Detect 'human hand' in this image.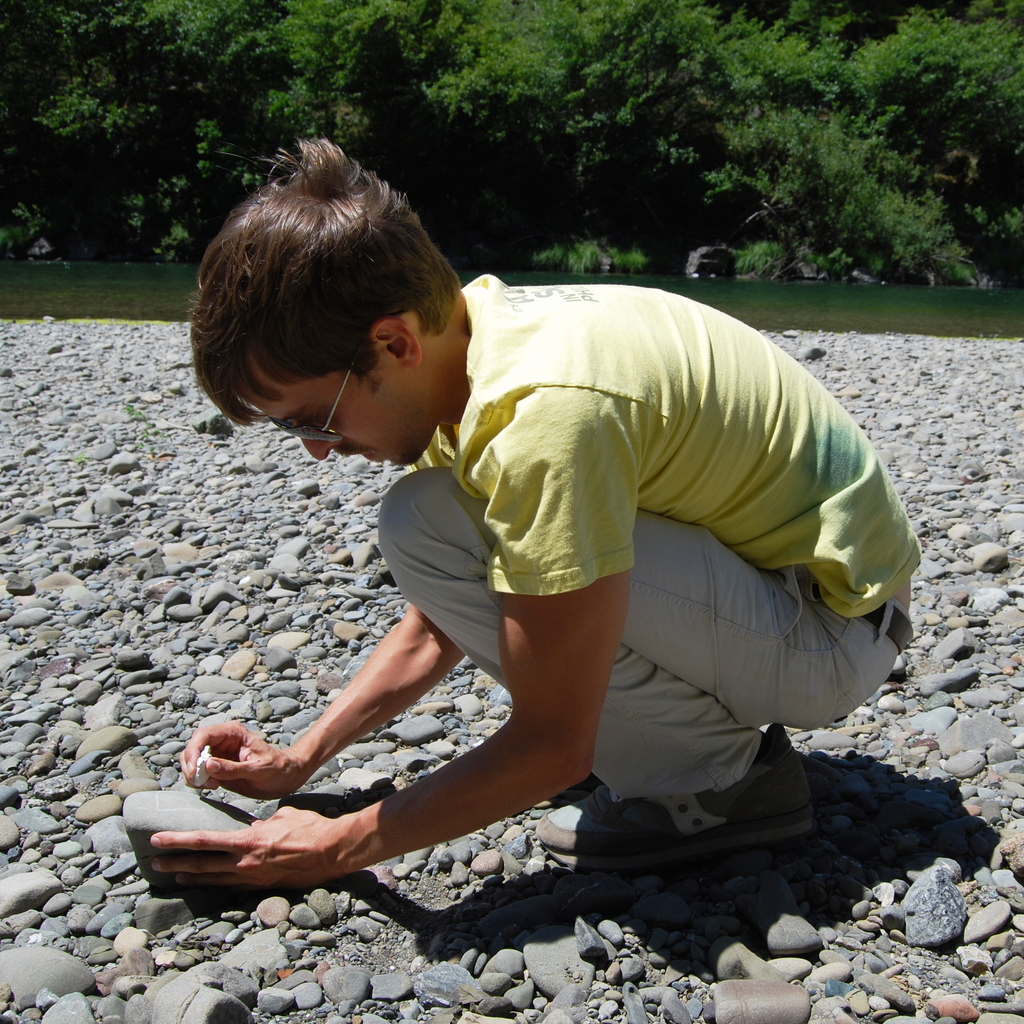
Detection: box=[177, 726, 294, 801].
